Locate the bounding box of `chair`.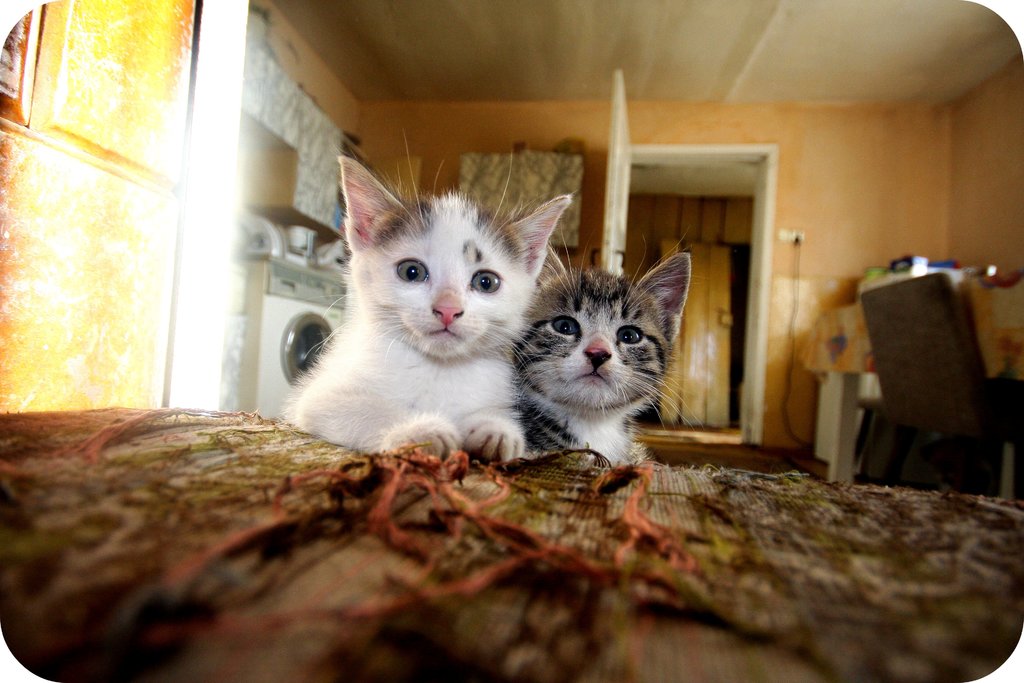
Bounding box: l=813, t=269, r=1014, b=526.
